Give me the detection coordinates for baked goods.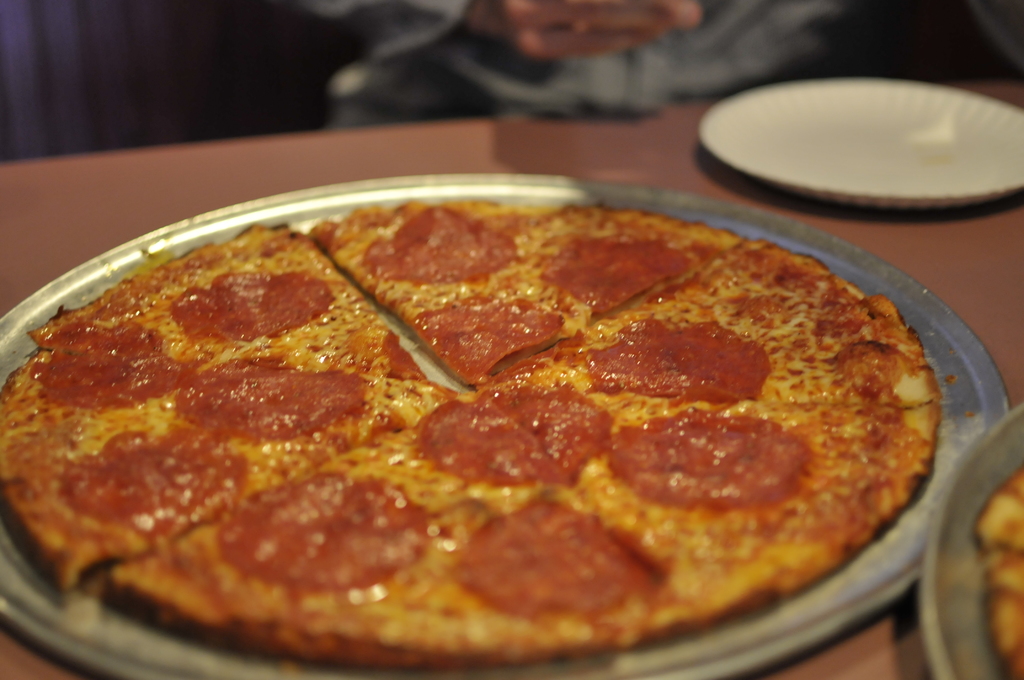
Rect(0, 202, 939, 665).
